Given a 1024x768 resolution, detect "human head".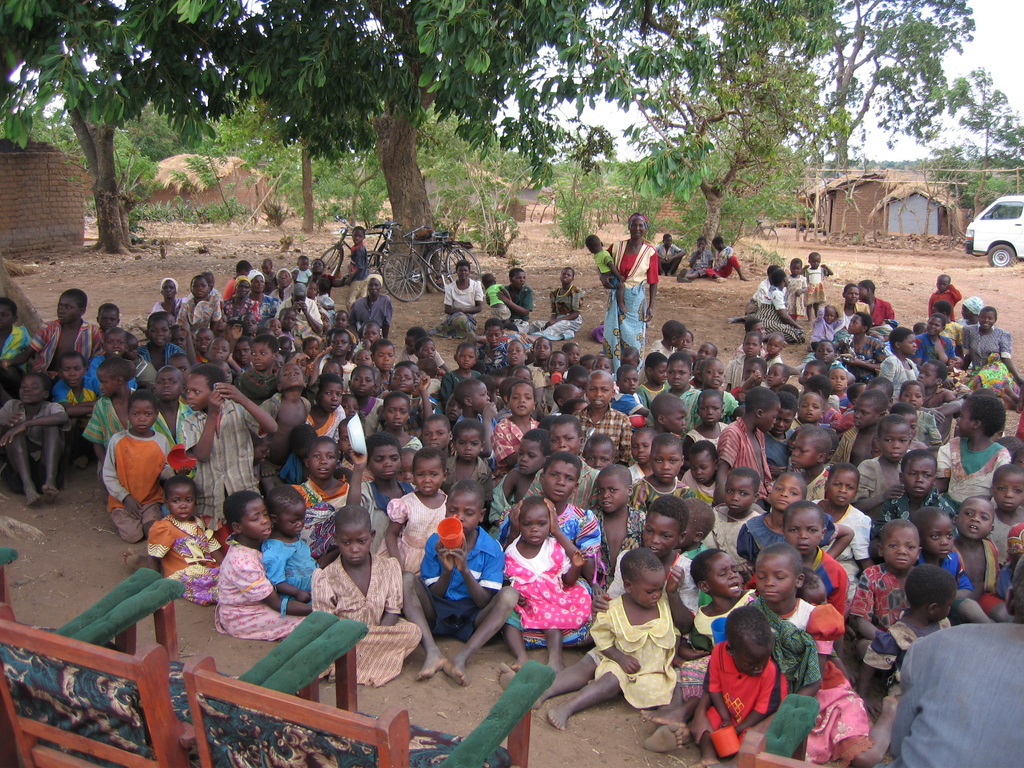
bbox(95, 358, 132, 400).
